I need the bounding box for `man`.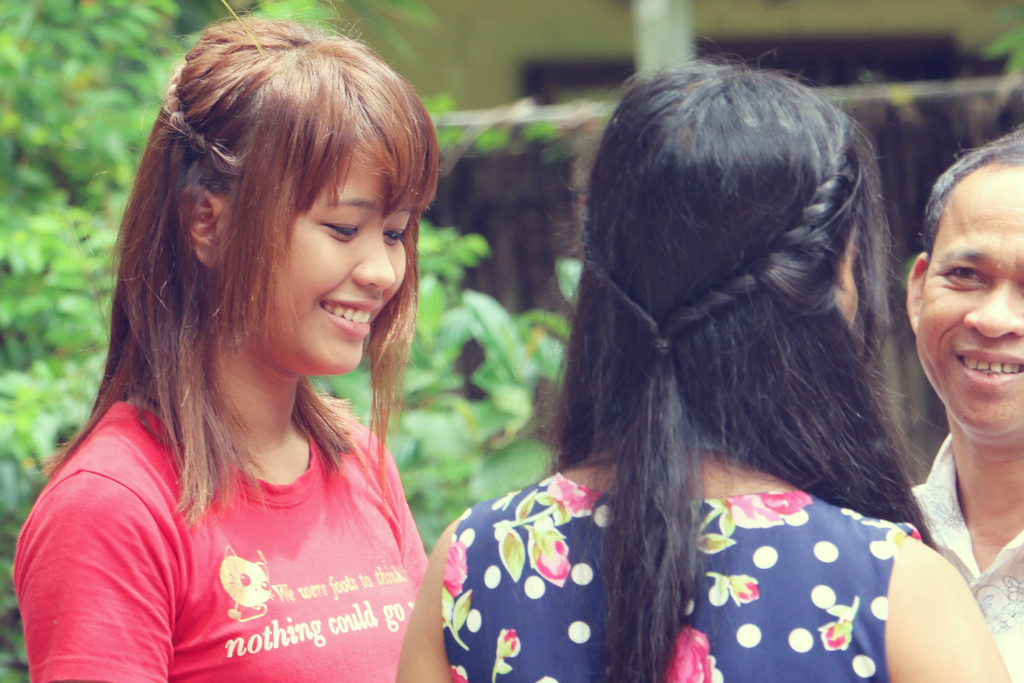
Here it is: detection(872, 128, 1023, 682).
